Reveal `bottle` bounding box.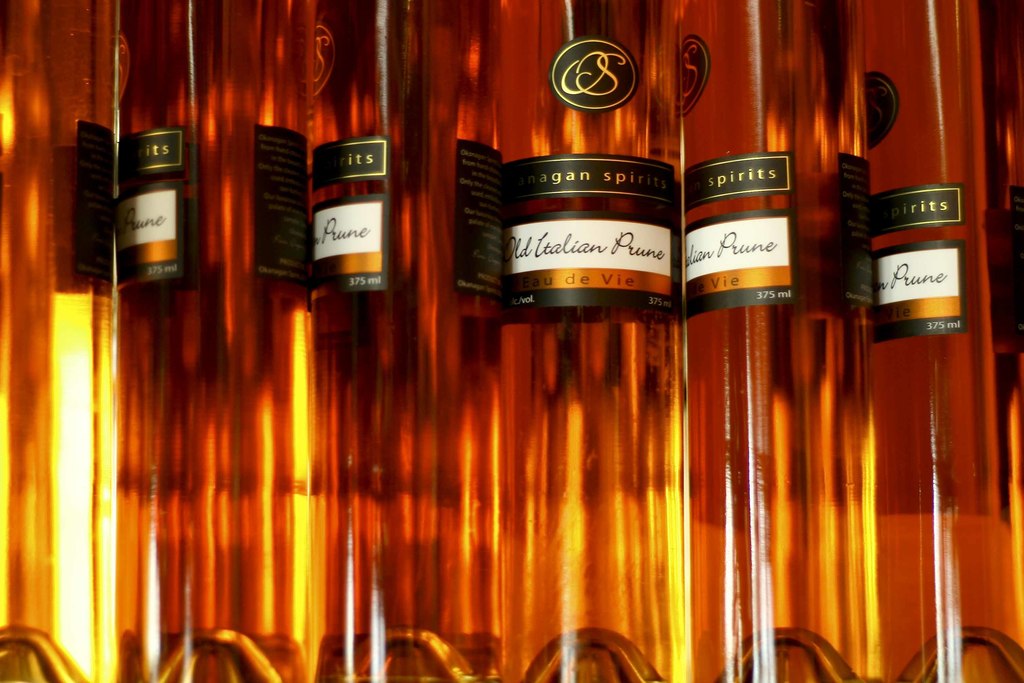
Revealed: [left=116, top=0, right=310, bottom=682].
